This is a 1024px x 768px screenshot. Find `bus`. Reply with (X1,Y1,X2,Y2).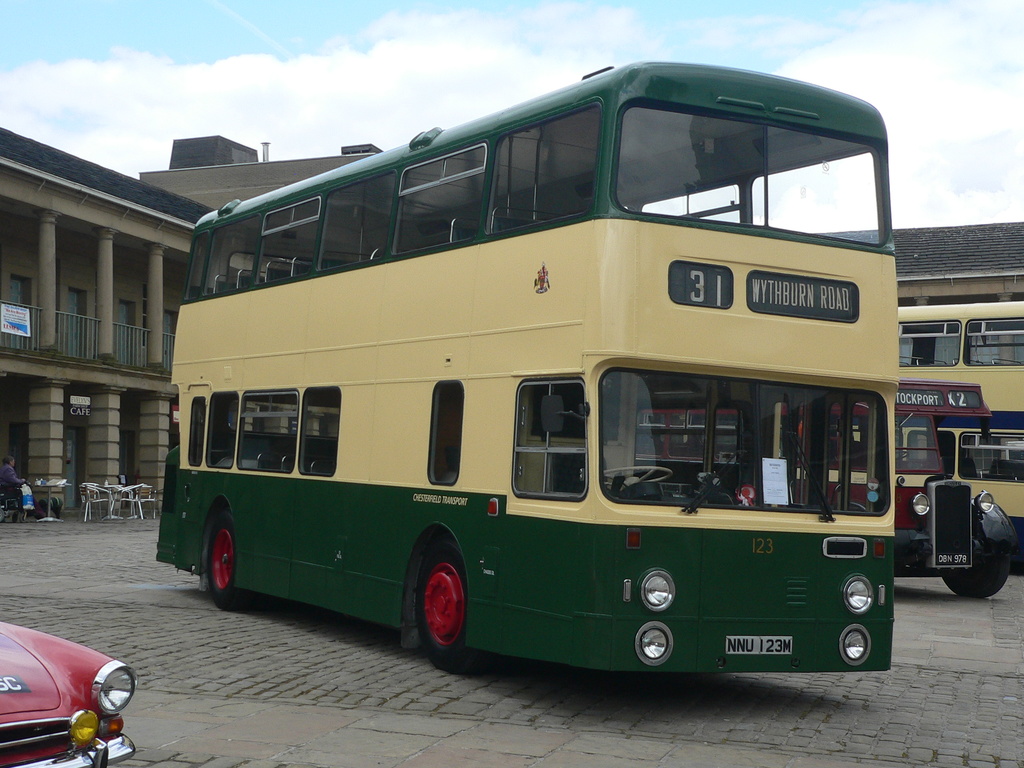
(150,54,900,678).
